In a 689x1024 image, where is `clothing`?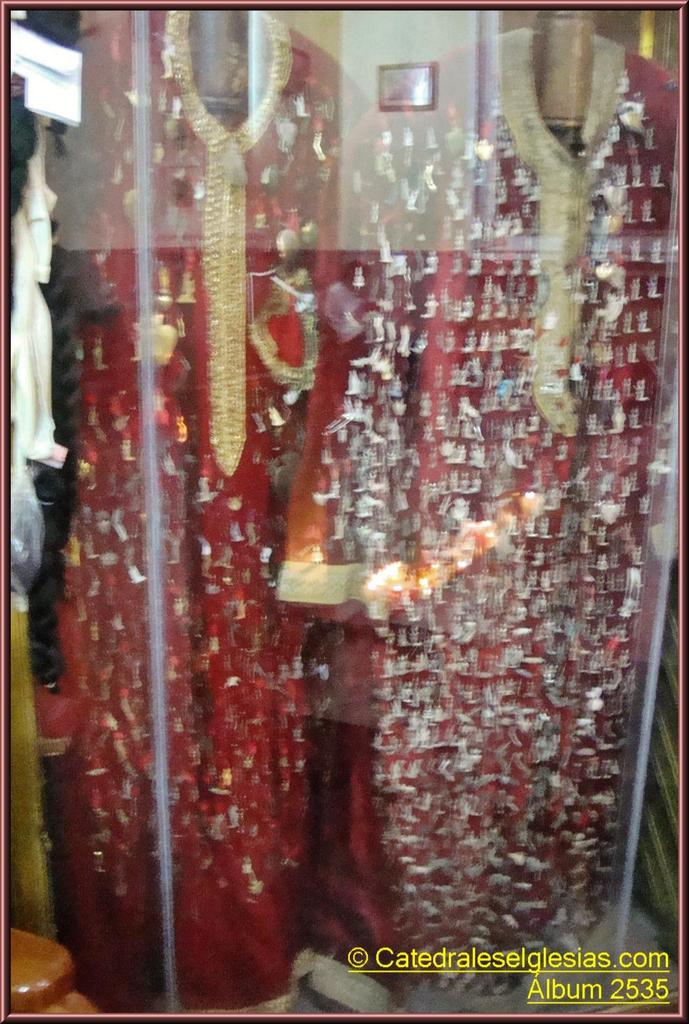
(59, 0, 345, 981).
